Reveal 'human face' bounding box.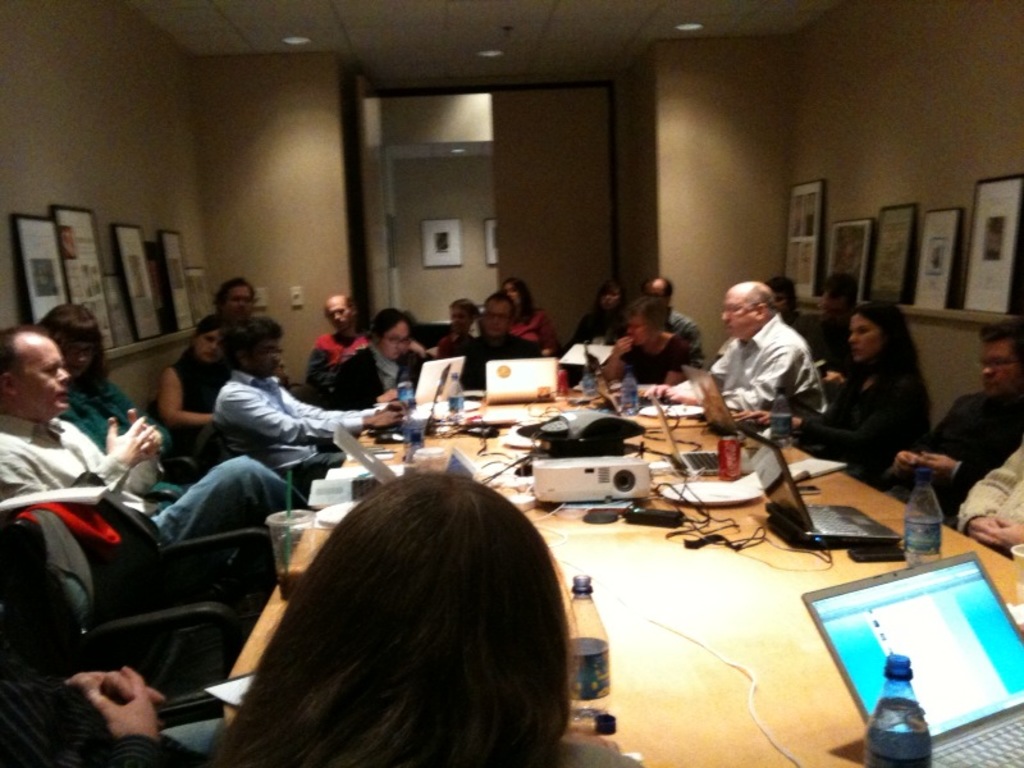
Revealed: left=502, top=282, right=521, bottom=308.
